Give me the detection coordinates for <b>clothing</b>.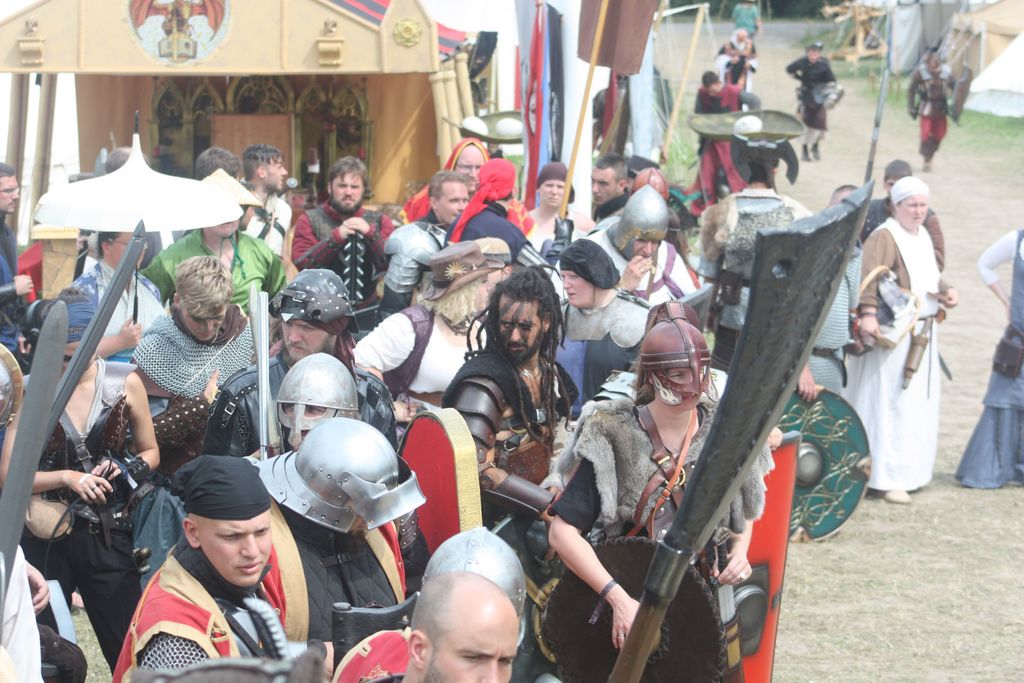
<region>129, 319, 259, 477</region>.
